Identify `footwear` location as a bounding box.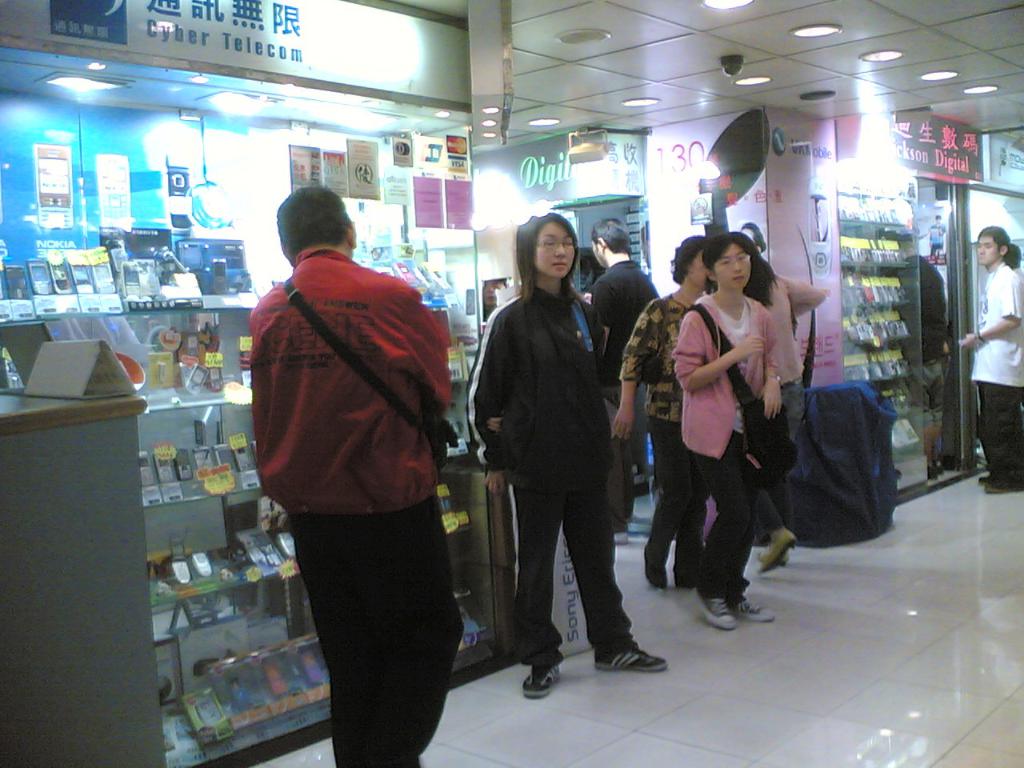
<bbox>702, 590, 740, 632</bbox>.
